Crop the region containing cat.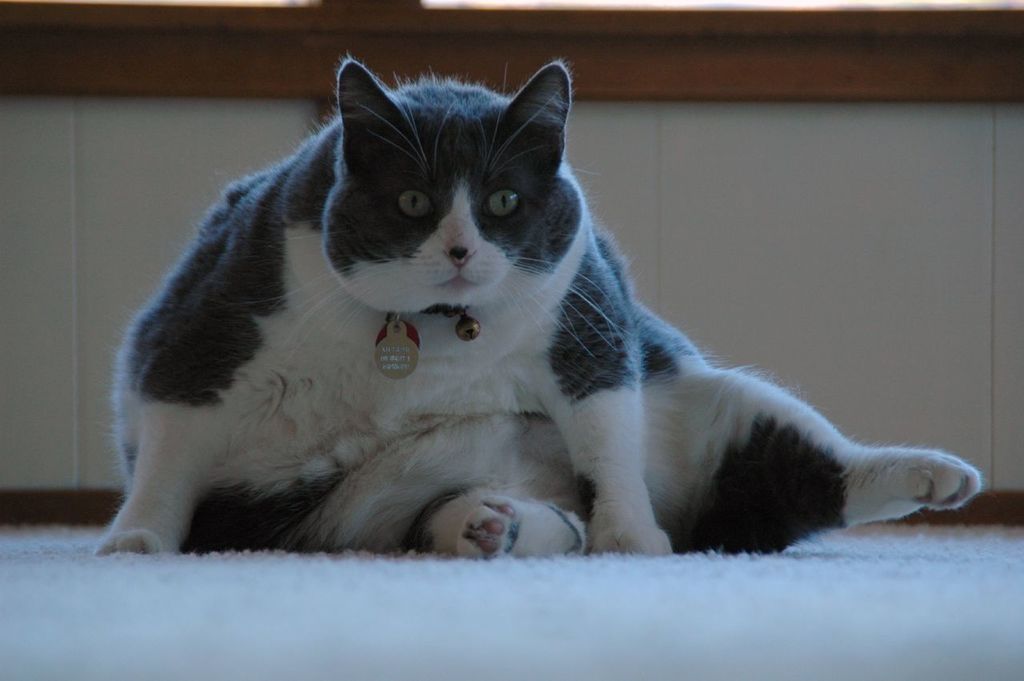
Crop region: <box>102,56,986,556</box>.
